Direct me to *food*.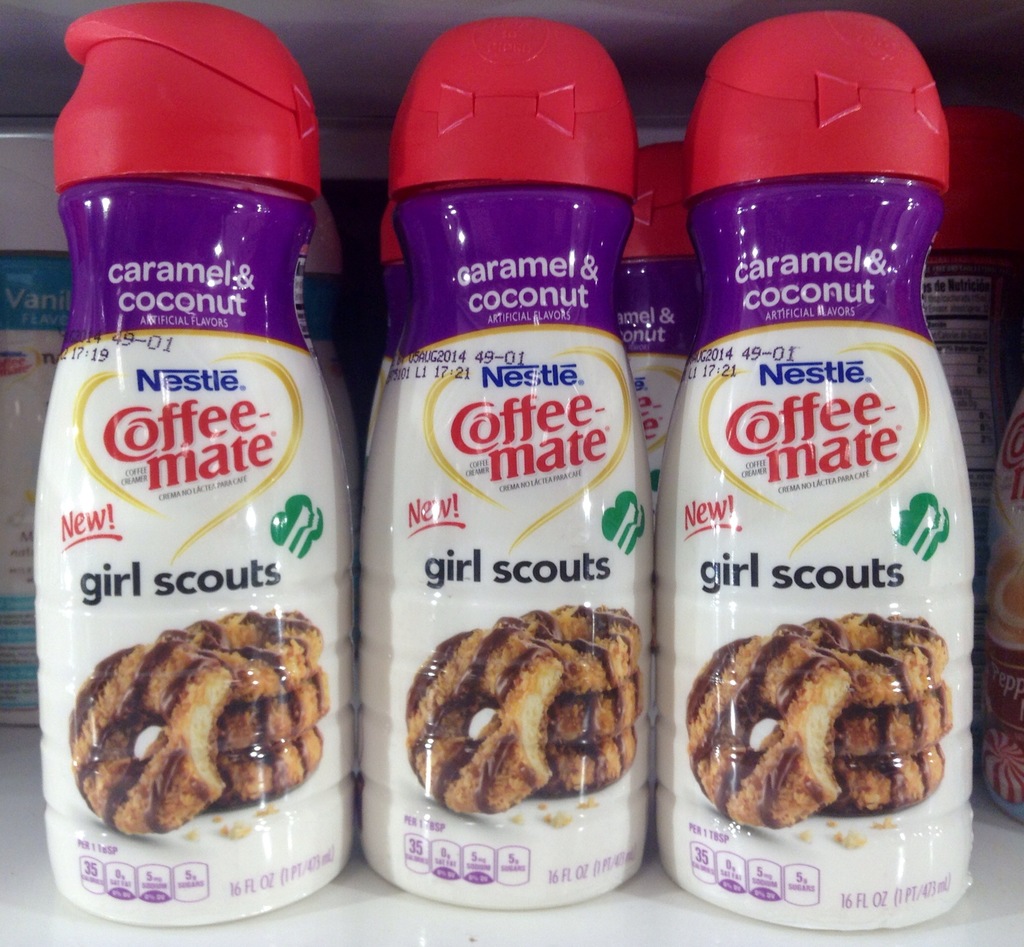
Direction: [68, 641, 236, 836].
